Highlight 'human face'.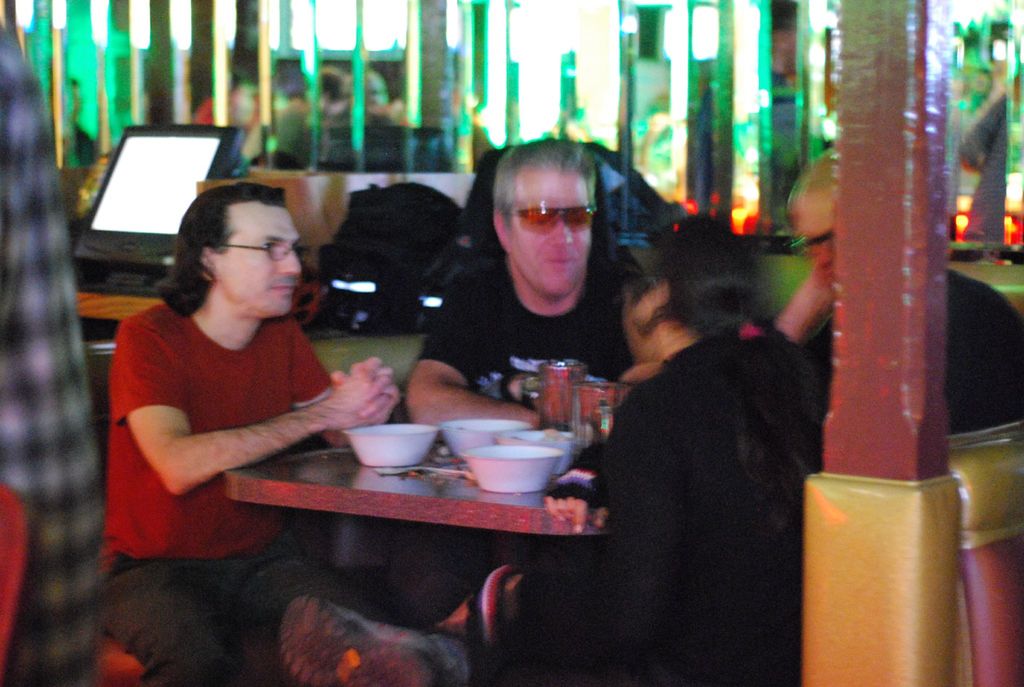
Highlighted region: bbox=(508, 165, 593, 295).
